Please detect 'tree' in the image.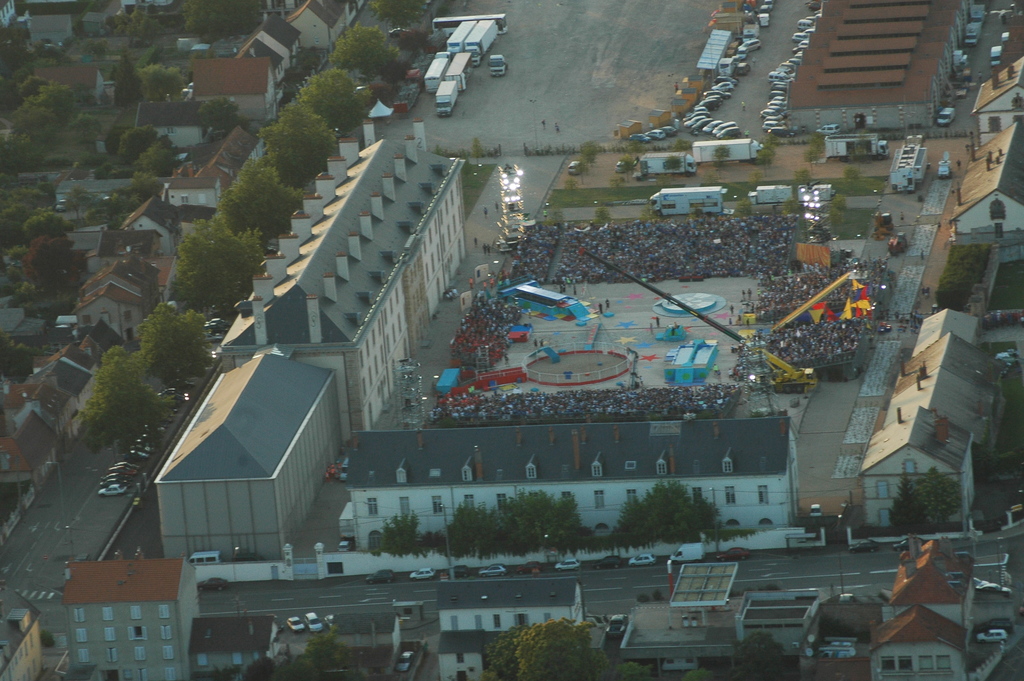
detection(628, 486, 723, 553).
